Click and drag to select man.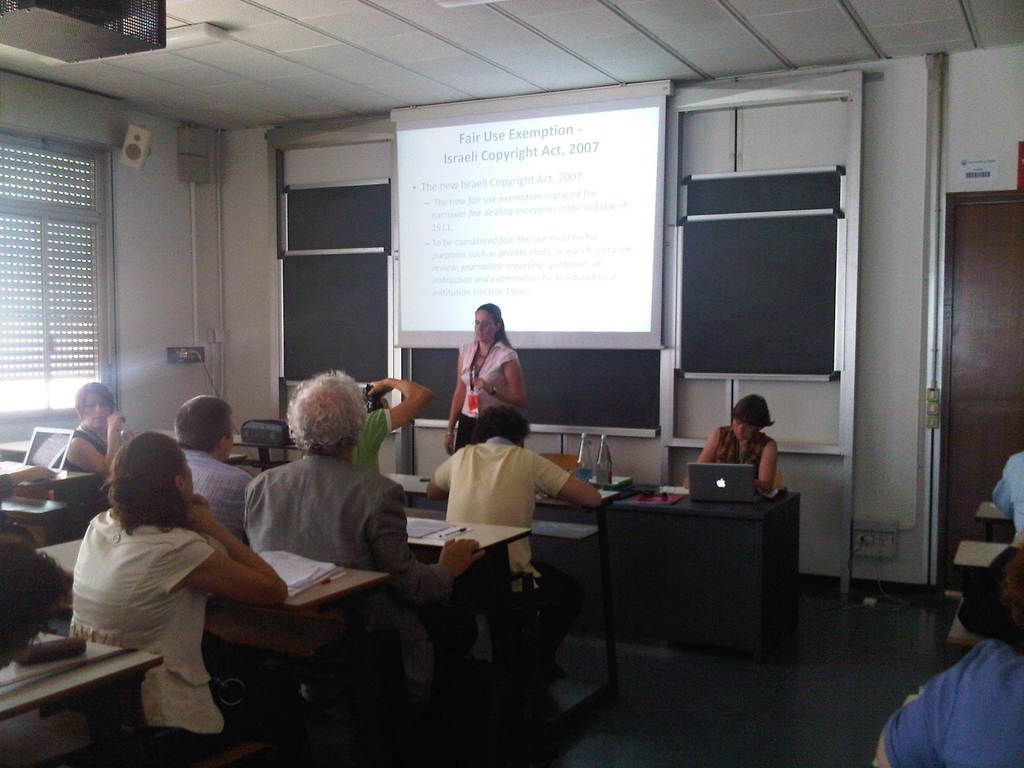
Selection: (x1=426, y1=408, x2=597, y2=673).
